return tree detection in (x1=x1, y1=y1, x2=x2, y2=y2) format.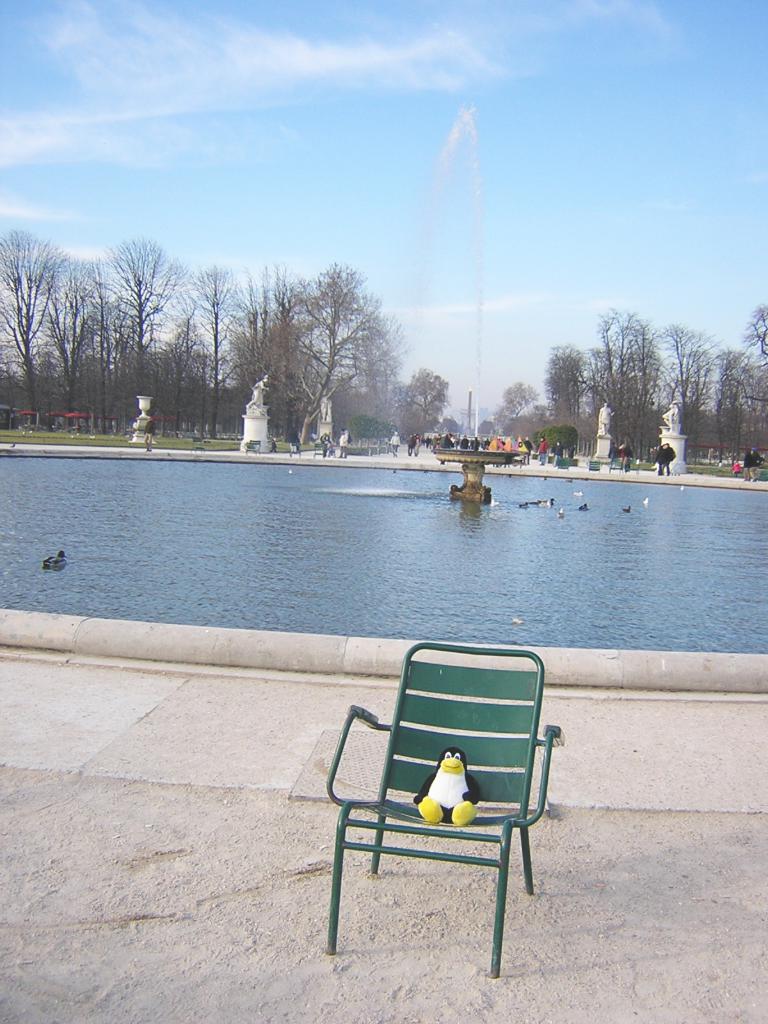
(x1=492, y1=373, x2=541, y2=431).
